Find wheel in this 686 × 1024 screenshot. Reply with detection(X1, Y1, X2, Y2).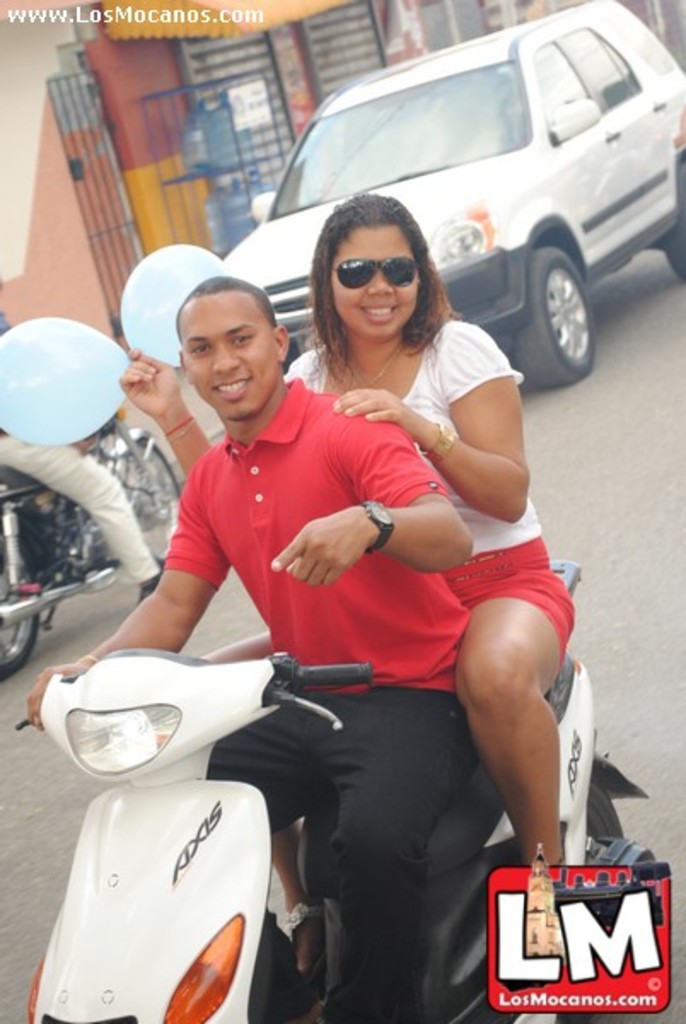
detection(0, 481, 39, 676).
